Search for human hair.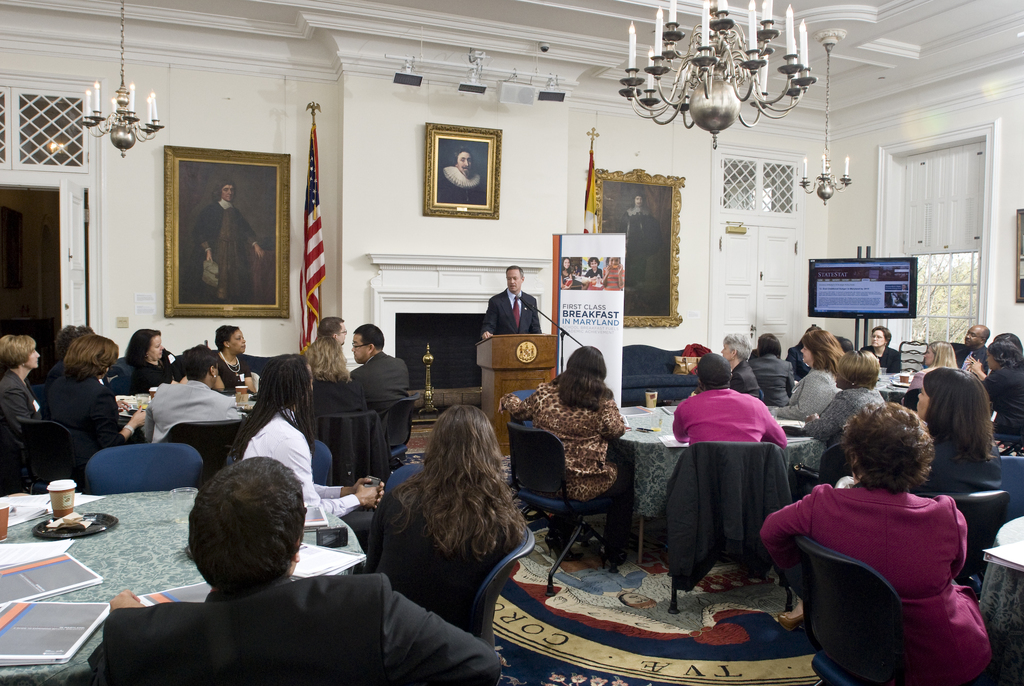
Found at box(450, 146, 477, 167).
